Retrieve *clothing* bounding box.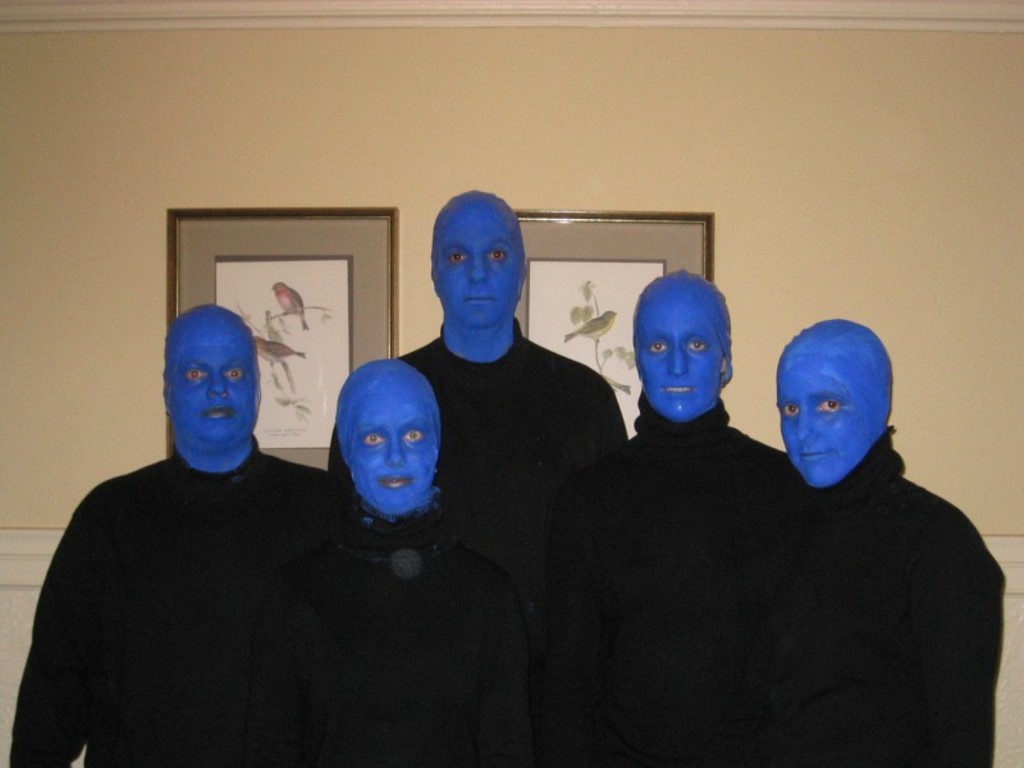
Bounding box: bbox(321, 326, 625, 522).
